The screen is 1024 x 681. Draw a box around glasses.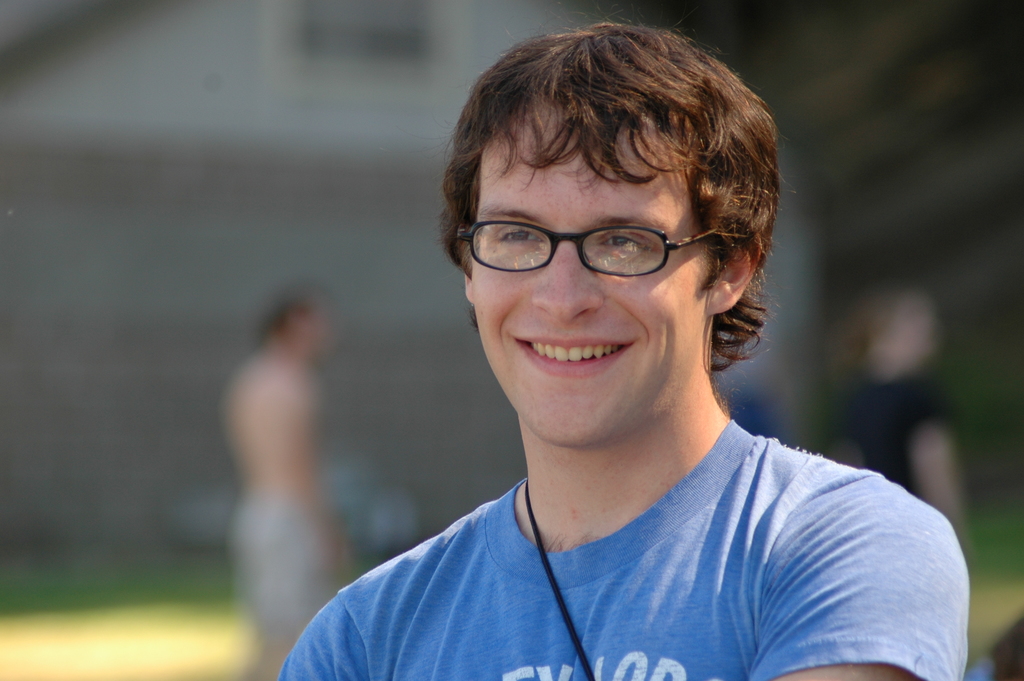
pyautogui.locateOnScreen(463, 205, 744, 288).
